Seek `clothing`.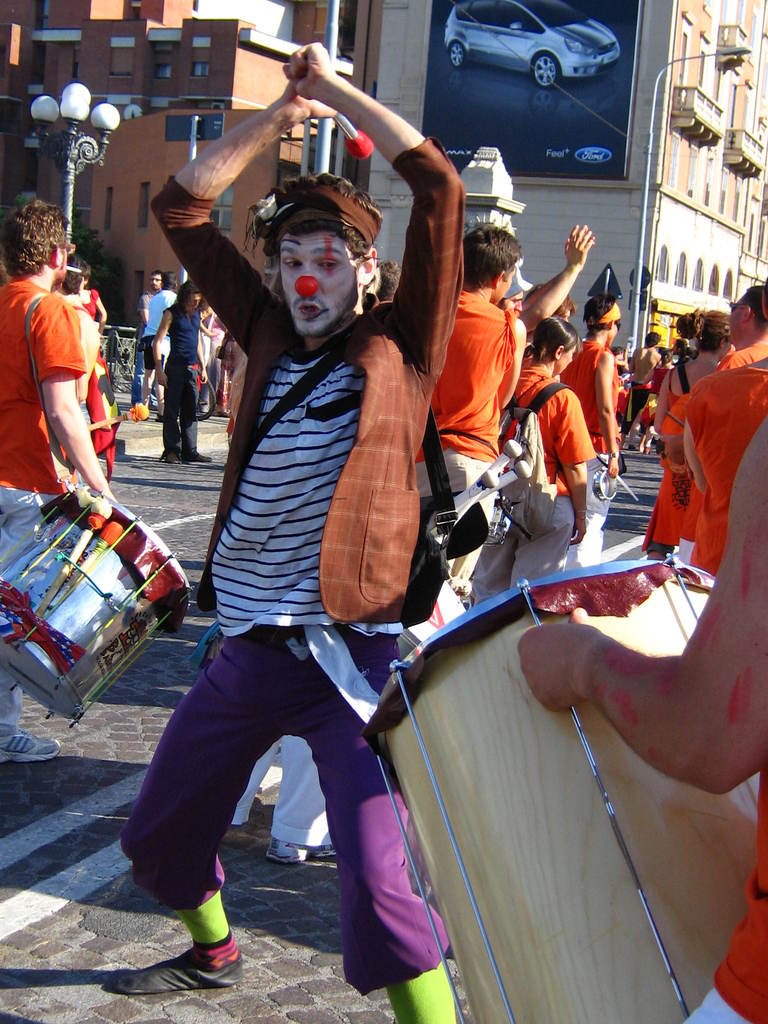
[429, 287, 525, 581].
